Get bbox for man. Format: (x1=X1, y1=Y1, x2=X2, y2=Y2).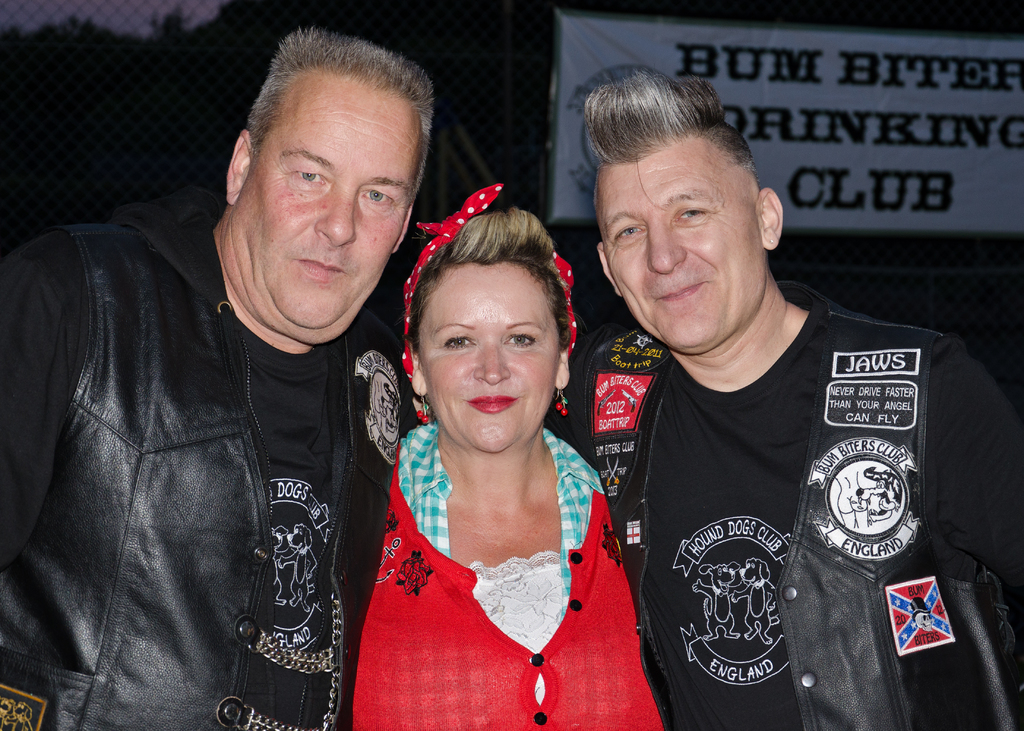
(x1=0, y1=29, x2=440, y2=730).
